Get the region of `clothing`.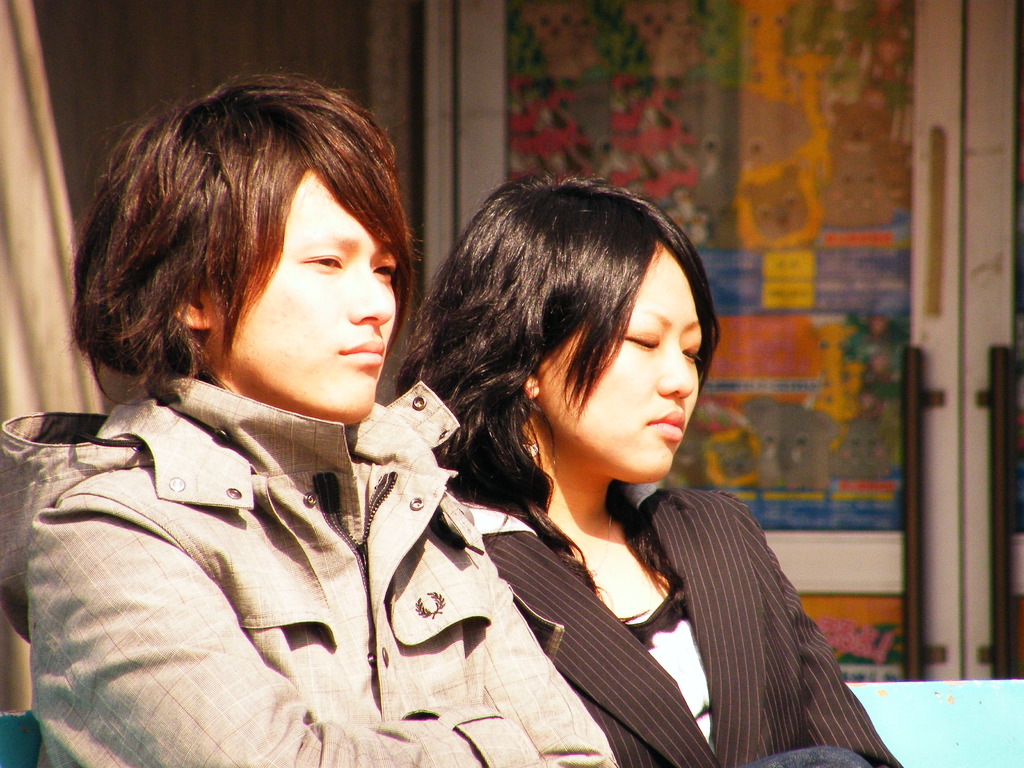
451:474:914:767.
